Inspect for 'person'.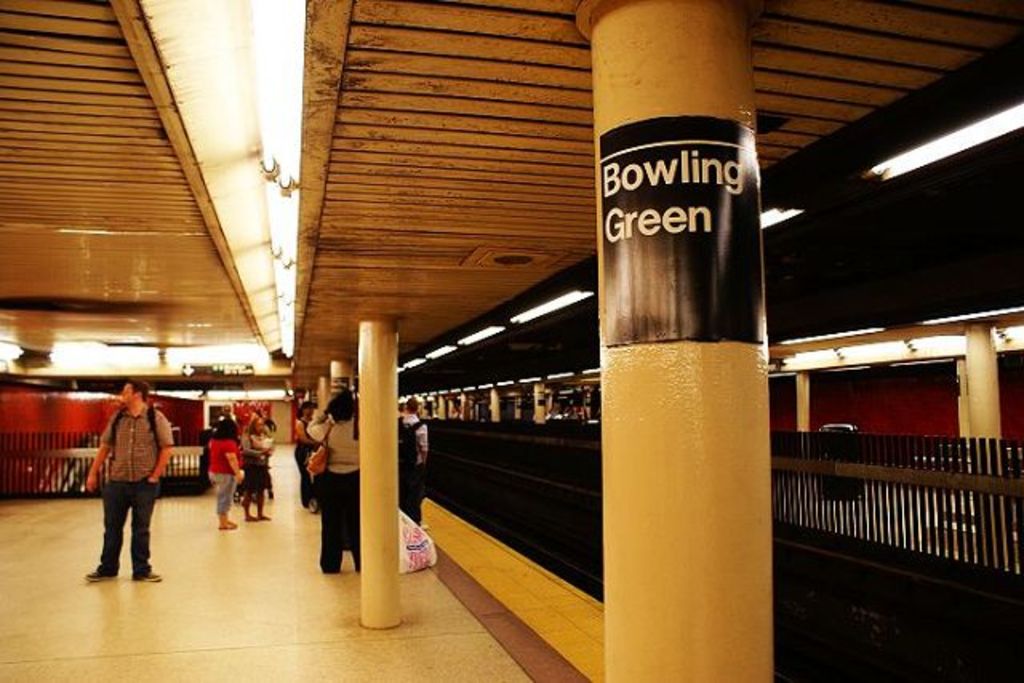
Inspection: [314, 387, 363, 571].
